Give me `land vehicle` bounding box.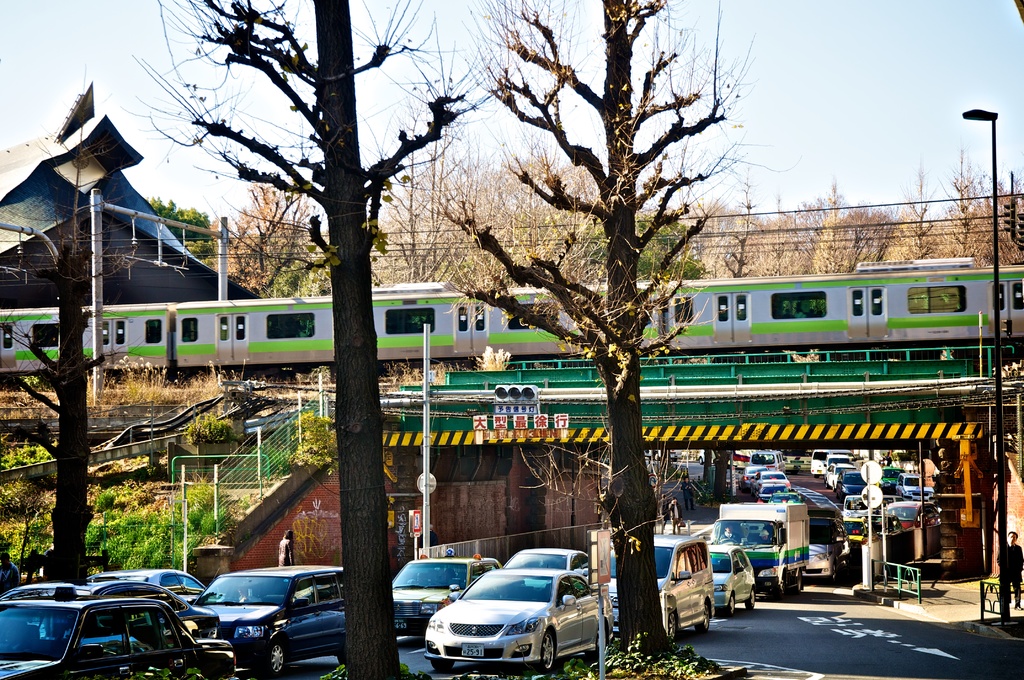
left=904, top=480, right=934, bottom=500.
